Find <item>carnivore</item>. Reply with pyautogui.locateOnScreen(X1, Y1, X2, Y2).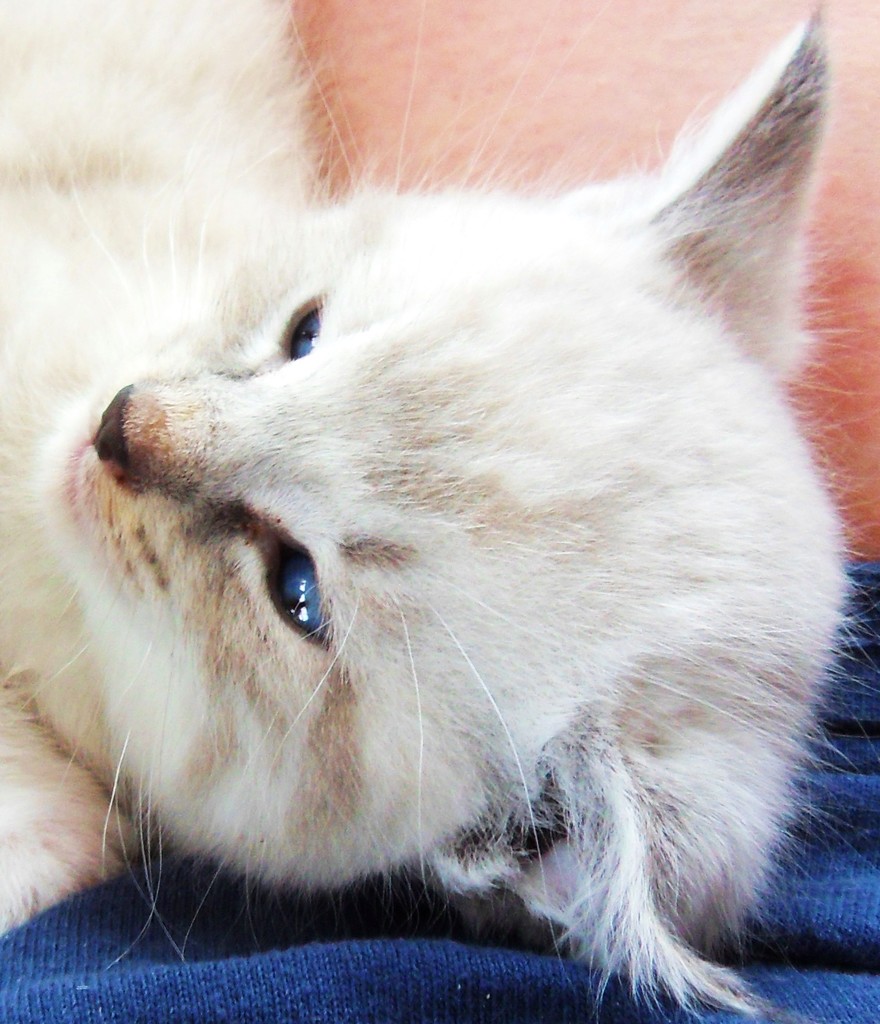
pyautogui.locateOnScreen(0, 28, 879, 1007).
